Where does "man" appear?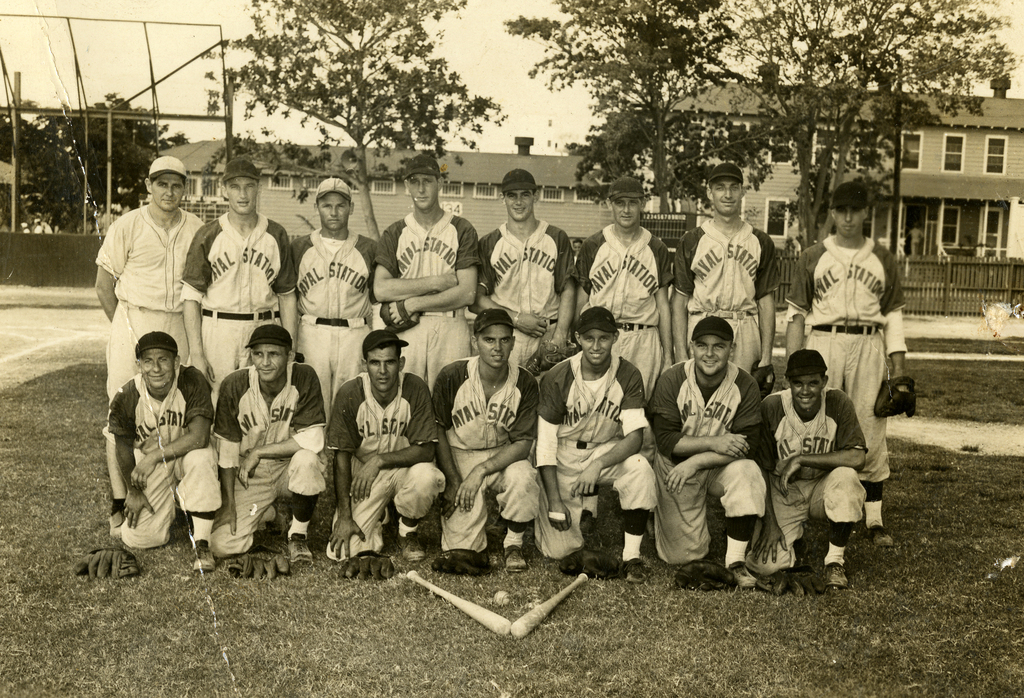
Appears at [576,173,676,415].
